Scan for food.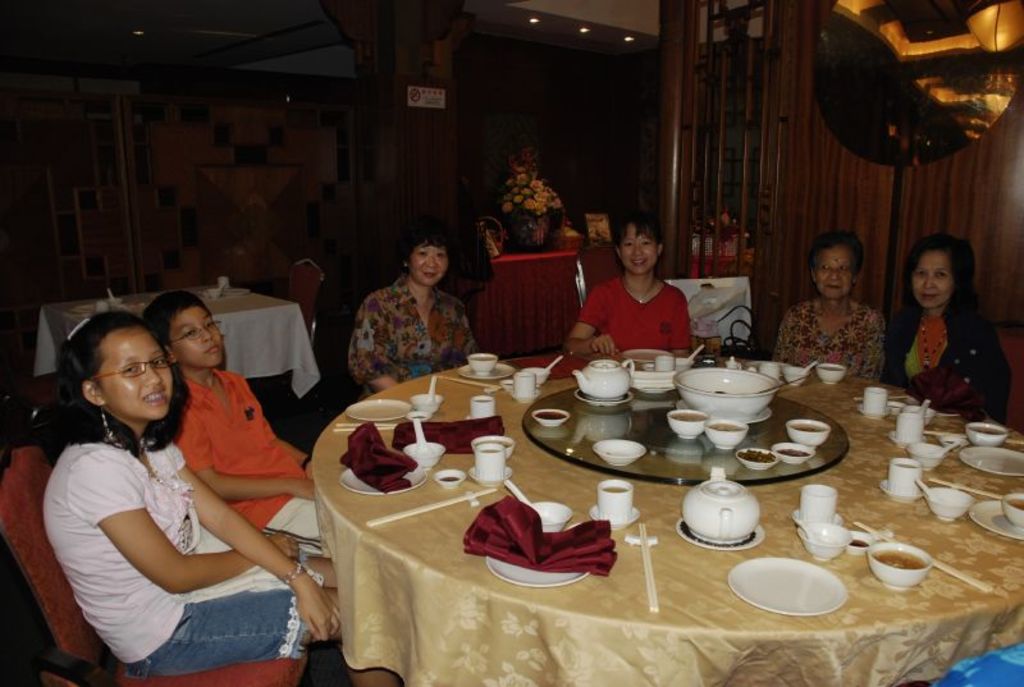
Scan result: [791, 422, 824, 431].
